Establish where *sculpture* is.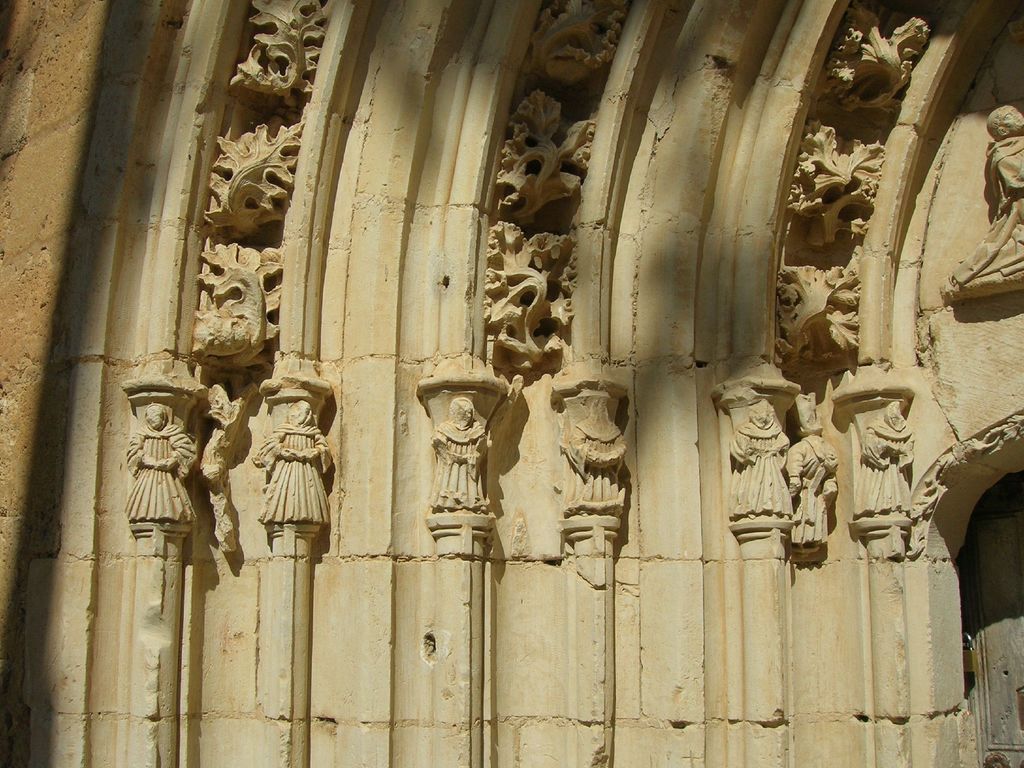
Established at left=946, top=97, right=1023, bottom=301.
